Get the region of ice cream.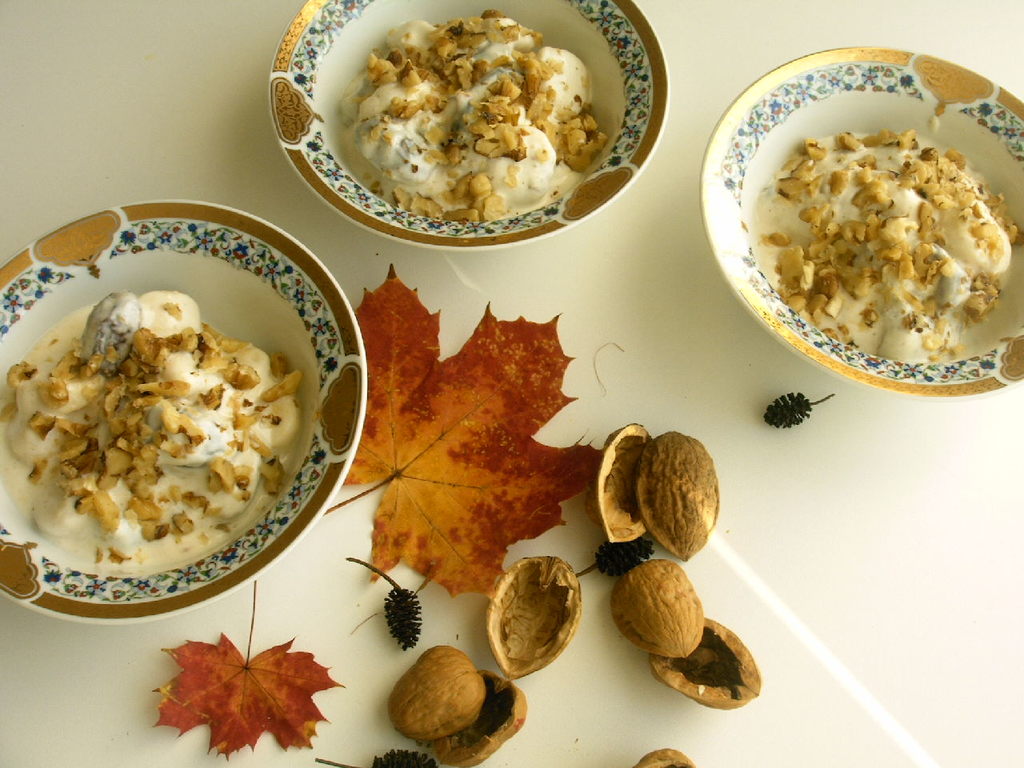
bbox=(333, 2, 615, 230).
